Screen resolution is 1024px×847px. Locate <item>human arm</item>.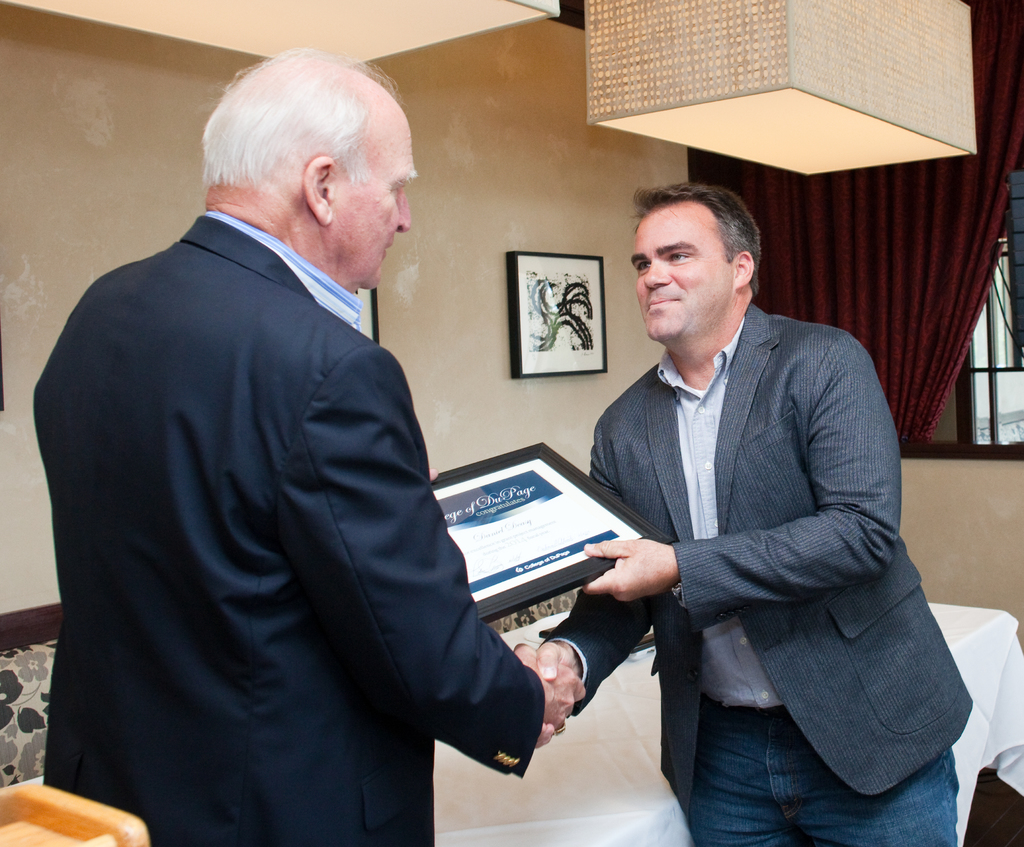
(left=305, top=350, right=579, bottom=766).
